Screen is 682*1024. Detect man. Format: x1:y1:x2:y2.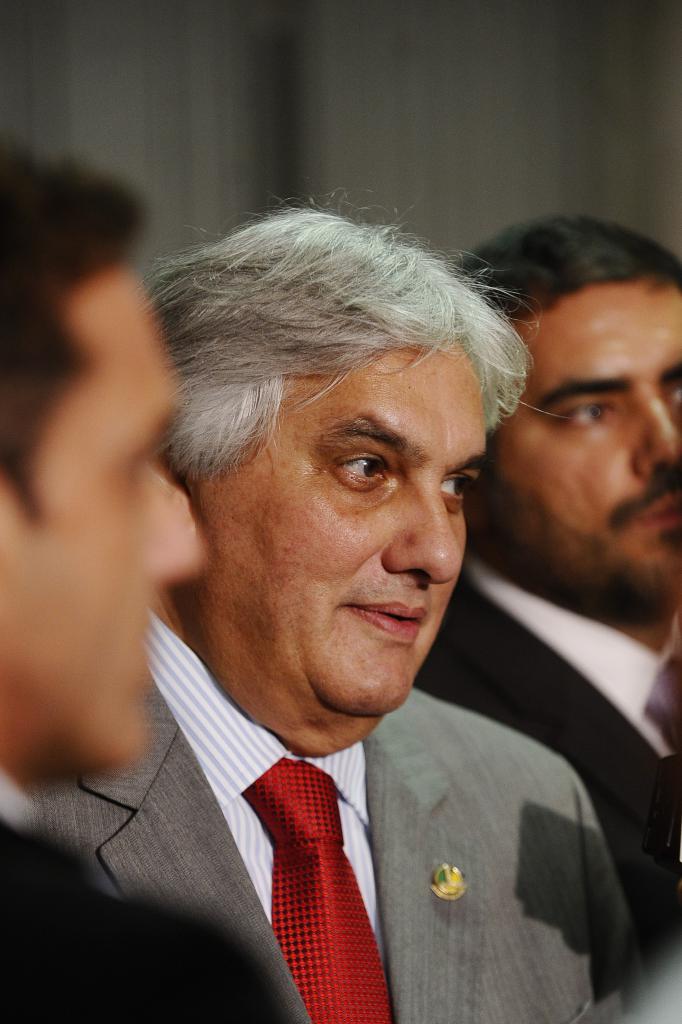
0:137:291:1023.
